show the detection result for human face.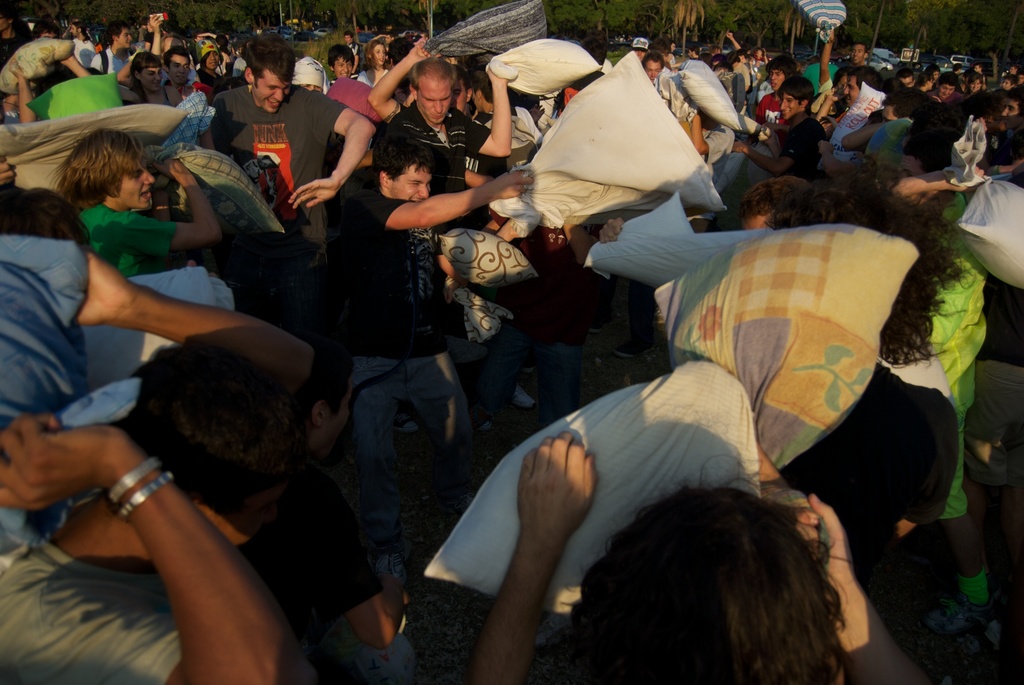
[120, 28, 135, 48].
